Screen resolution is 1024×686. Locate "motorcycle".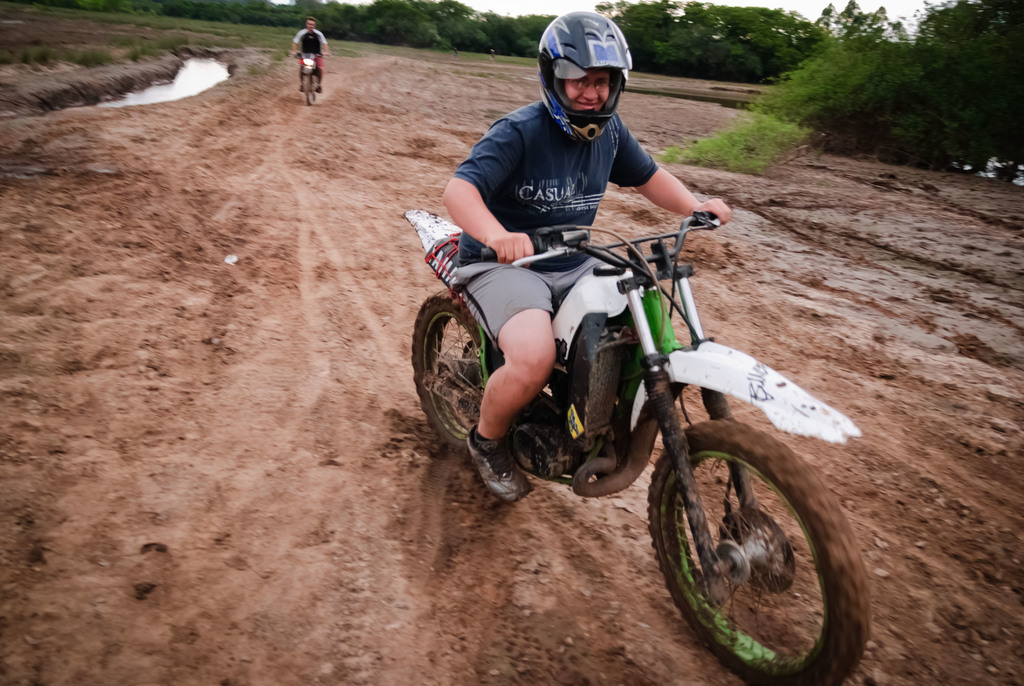
pyautogui.locateOnScreen(387, 170, 870, 685).
